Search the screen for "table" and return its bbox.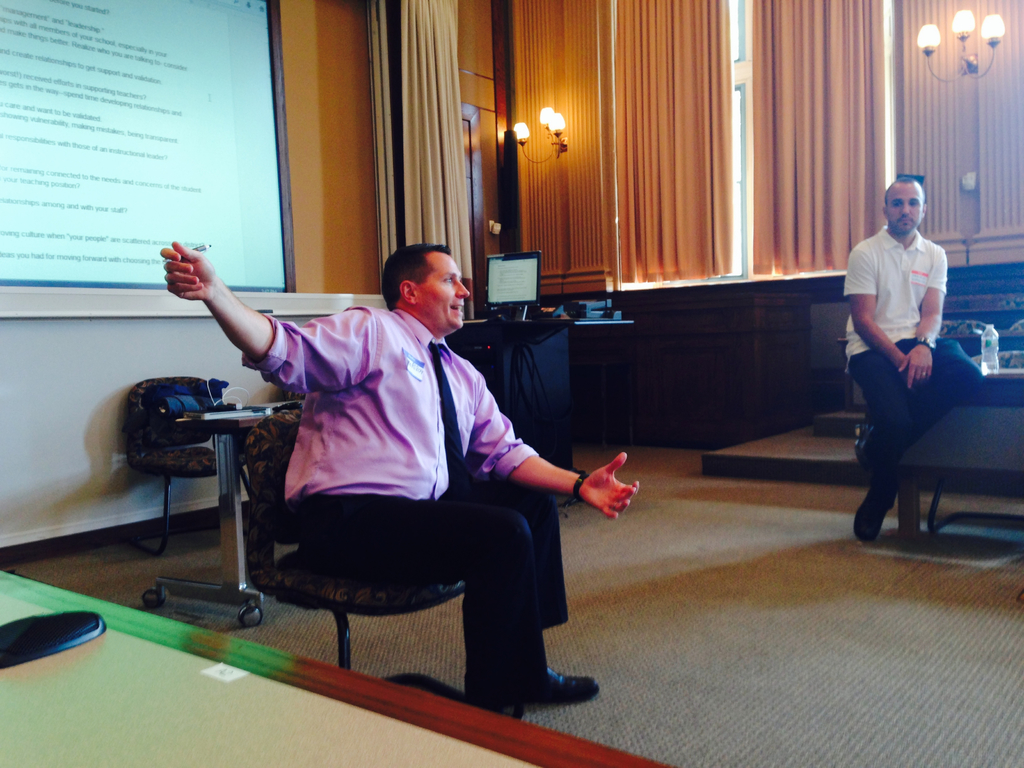
Found: 146 404 295 618.
